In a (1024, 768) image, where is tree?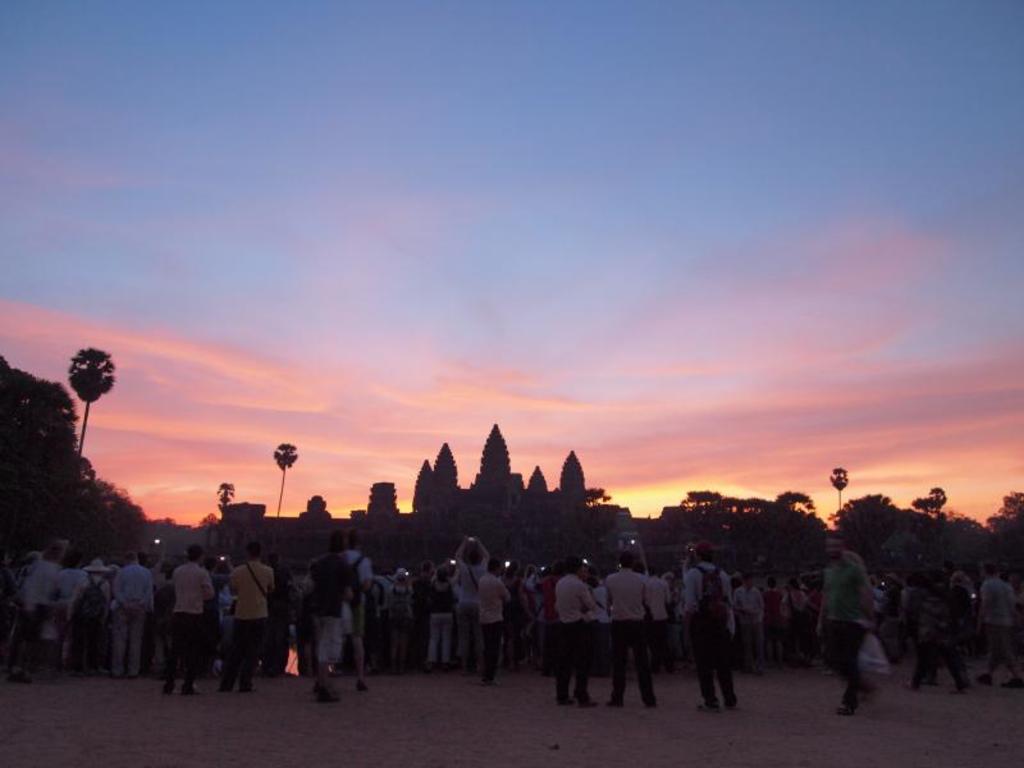
Rect(274, 439, 297, 517).
